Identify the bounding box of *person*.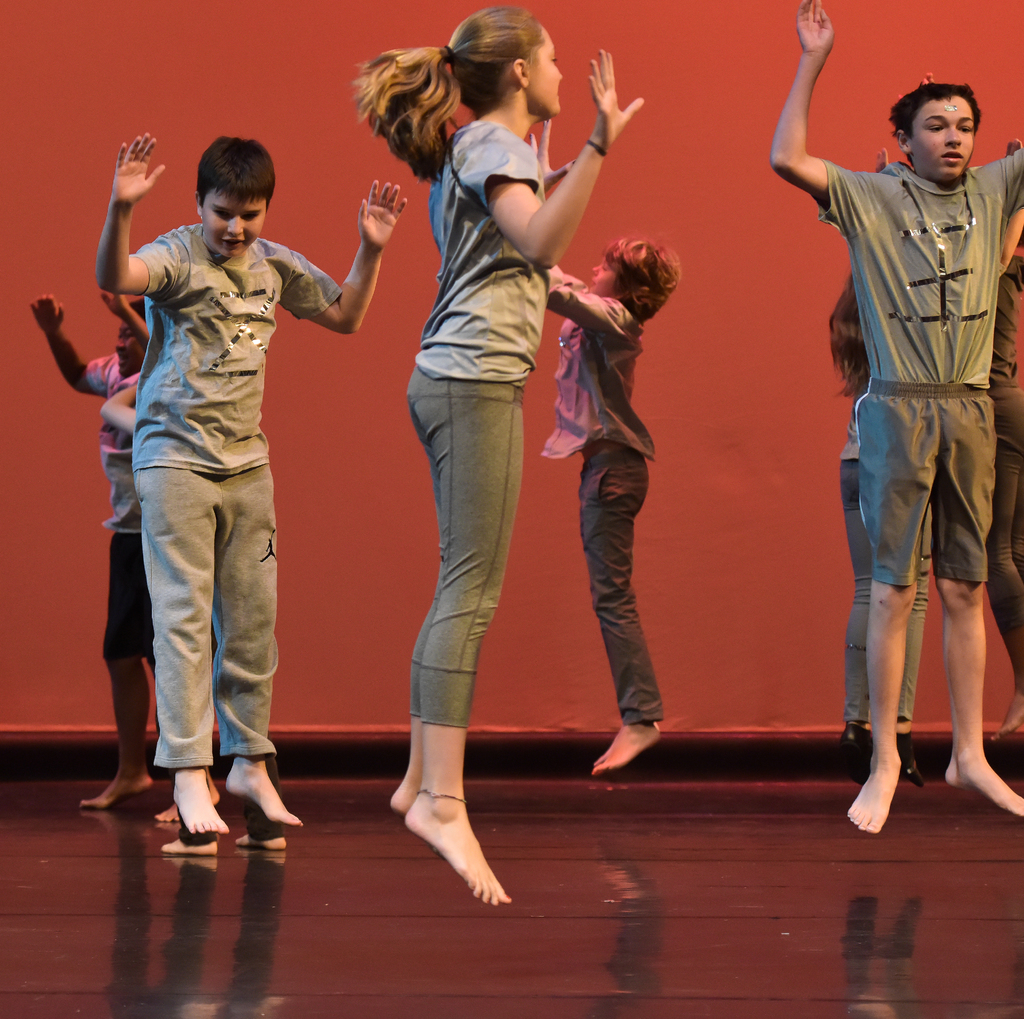
detection(356, 1, 647, 913).
